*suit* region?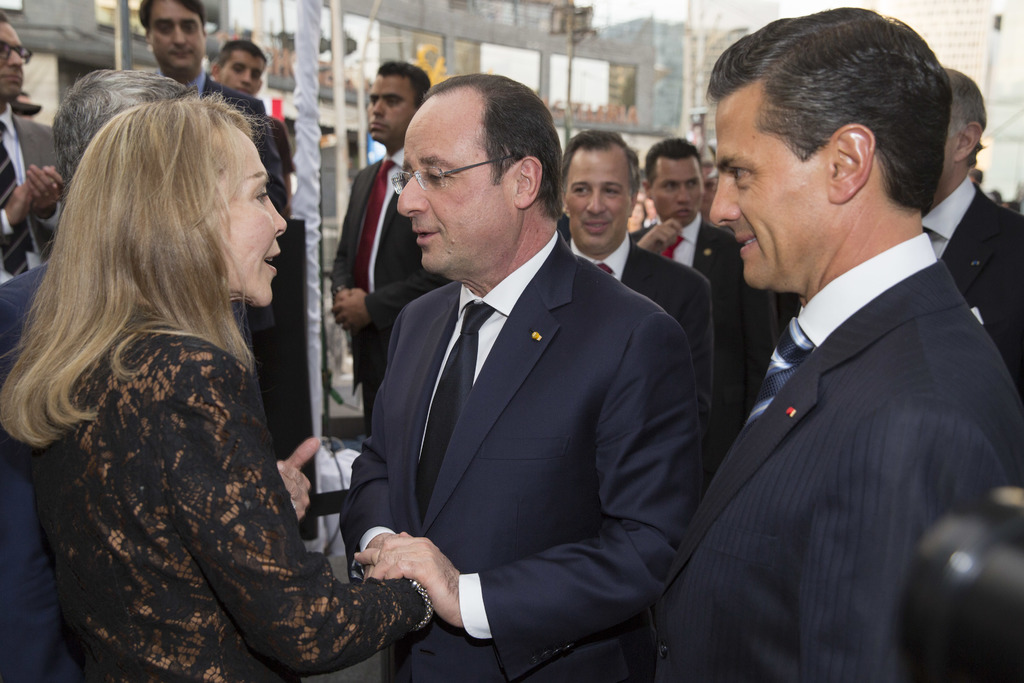
339, 244, 703, 682
